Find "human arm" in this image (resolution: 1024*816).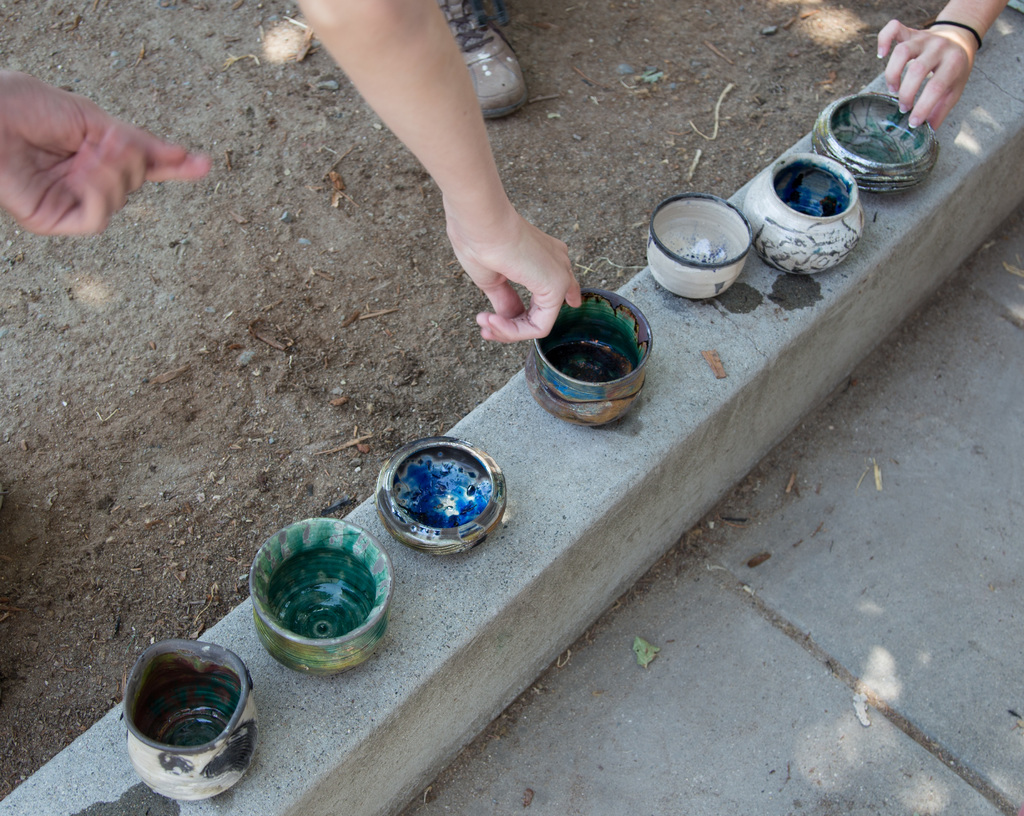
<region>871, 0, 1009, 133</region>.
